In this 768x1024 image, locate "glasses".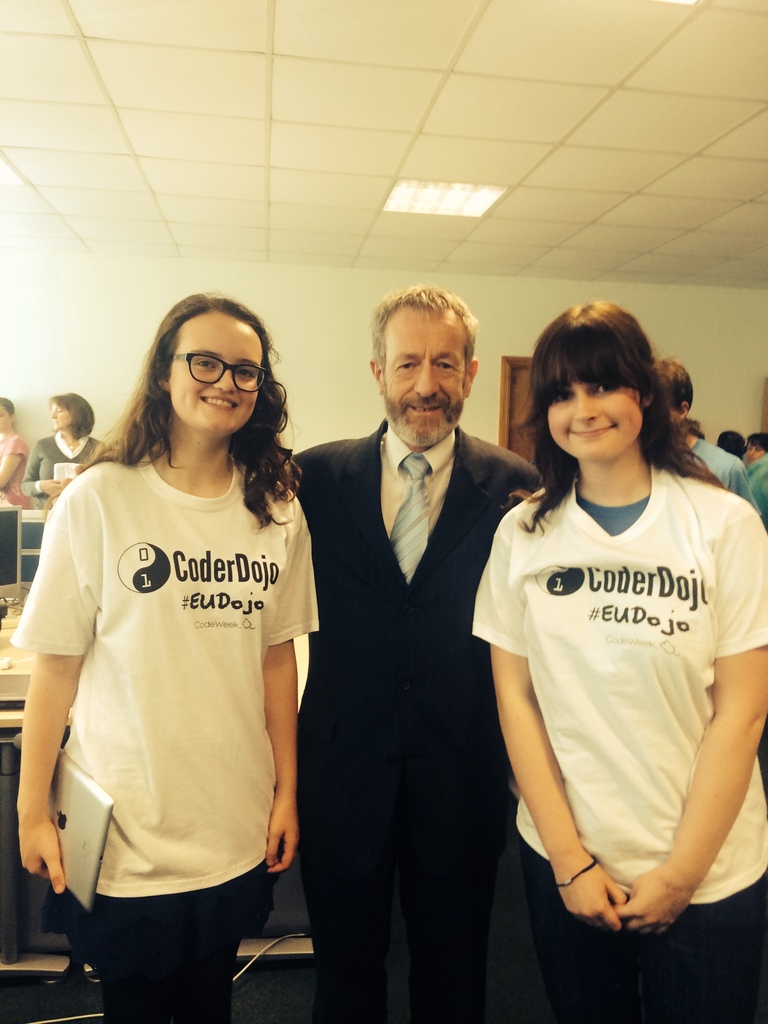
Bounding box: (148, 348, 273, 401).
